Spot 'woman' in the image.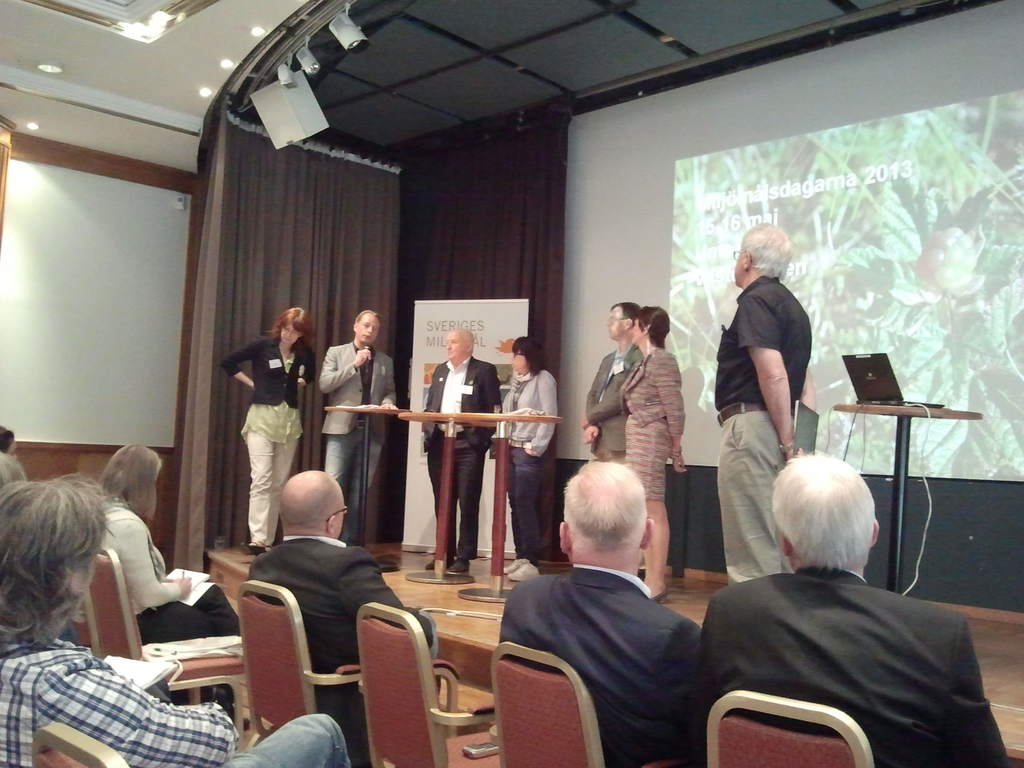
'woman' found at select_region(588, 299, 696, 518).
